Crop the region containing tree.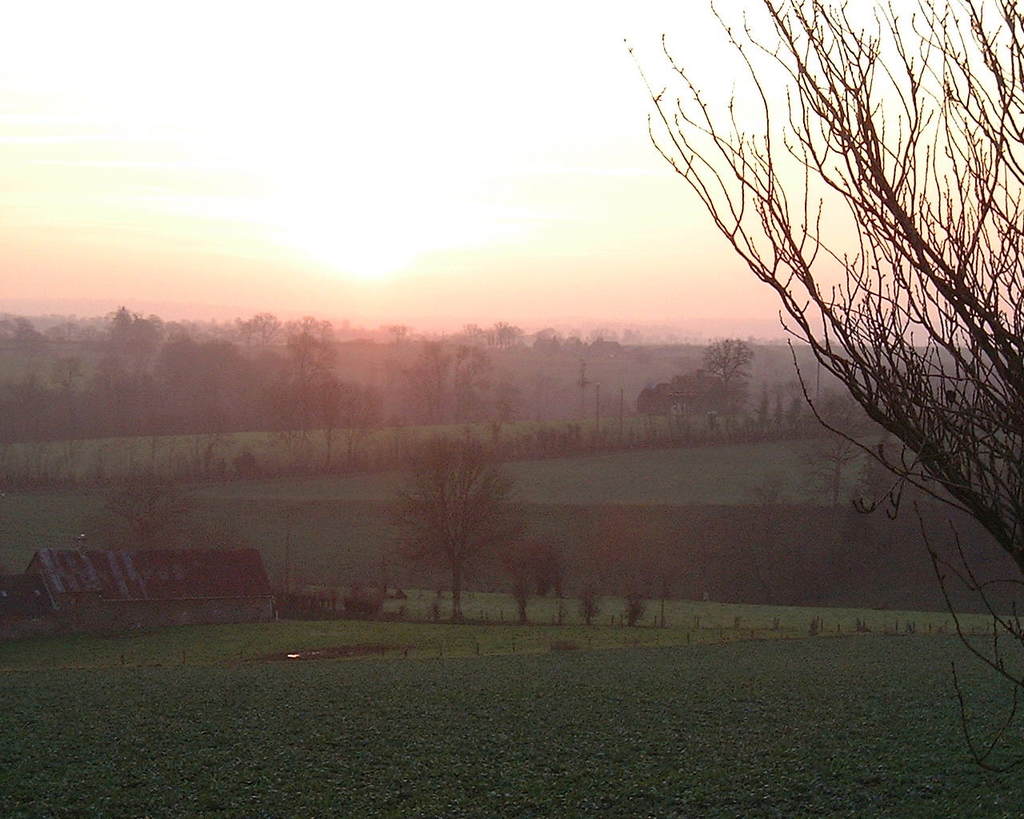
Crop region: [66,465,202,671].
